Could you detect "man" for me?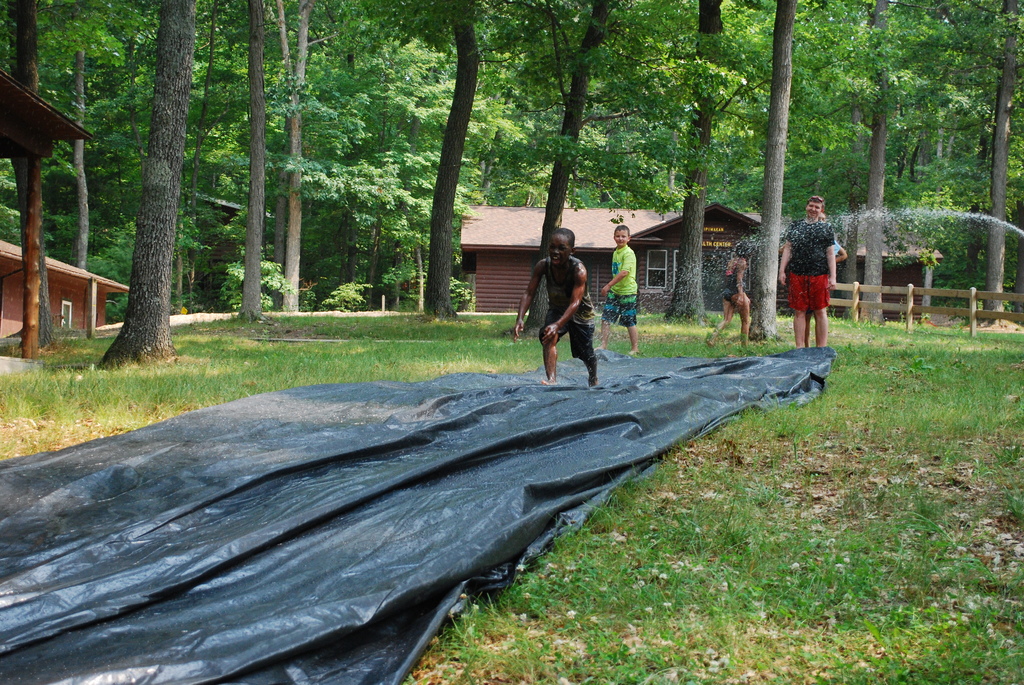
Detection result: locate(774, 191, 836, 349).
